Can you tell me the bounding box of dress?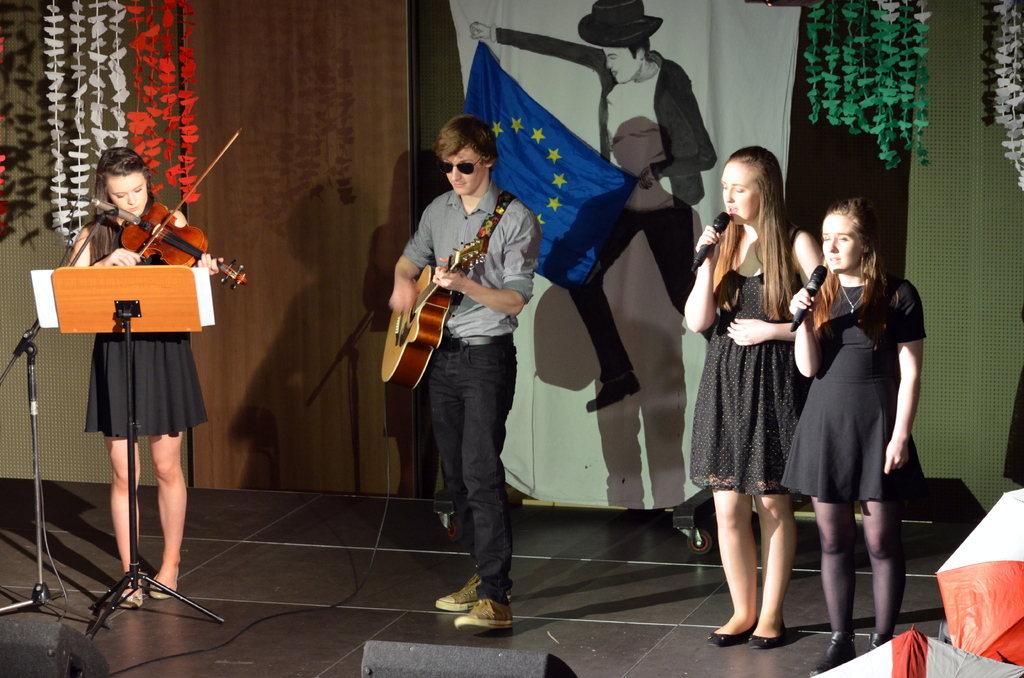
box=[84, 218, 209, 437].
